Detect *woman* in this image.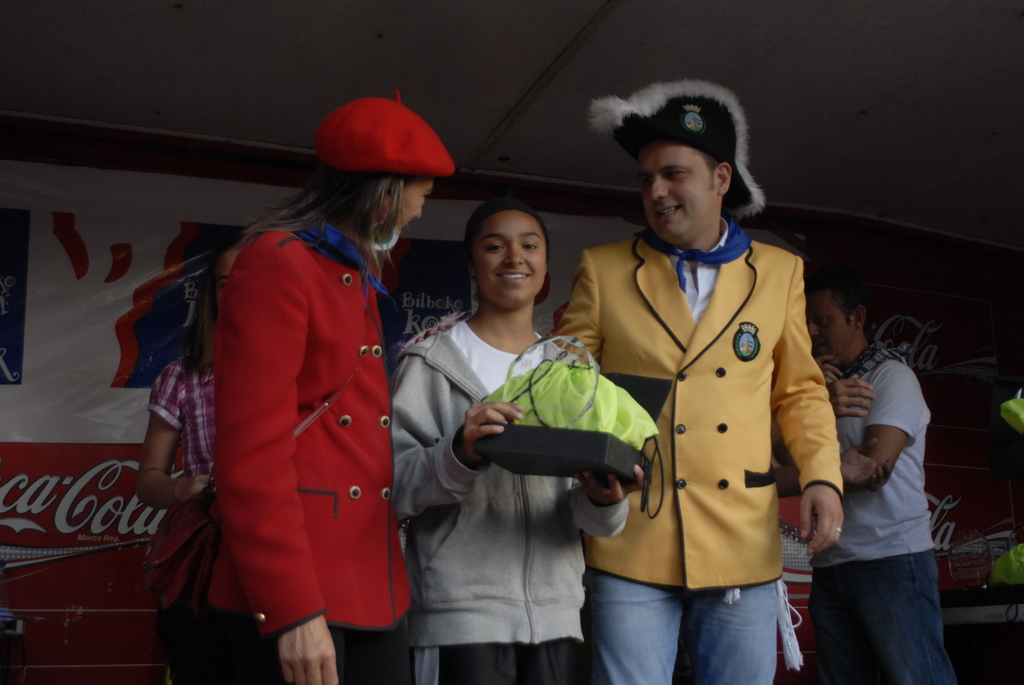
Detection: BBox(384, 195, 650, 684).
